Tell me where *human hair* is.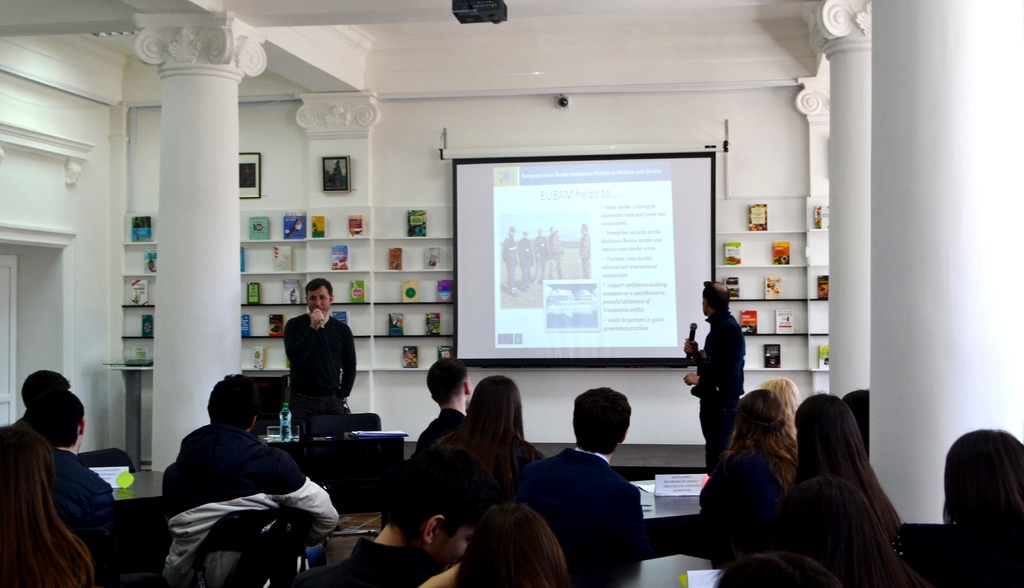
*human hair* is at box=[467, 377, 531, 473].
